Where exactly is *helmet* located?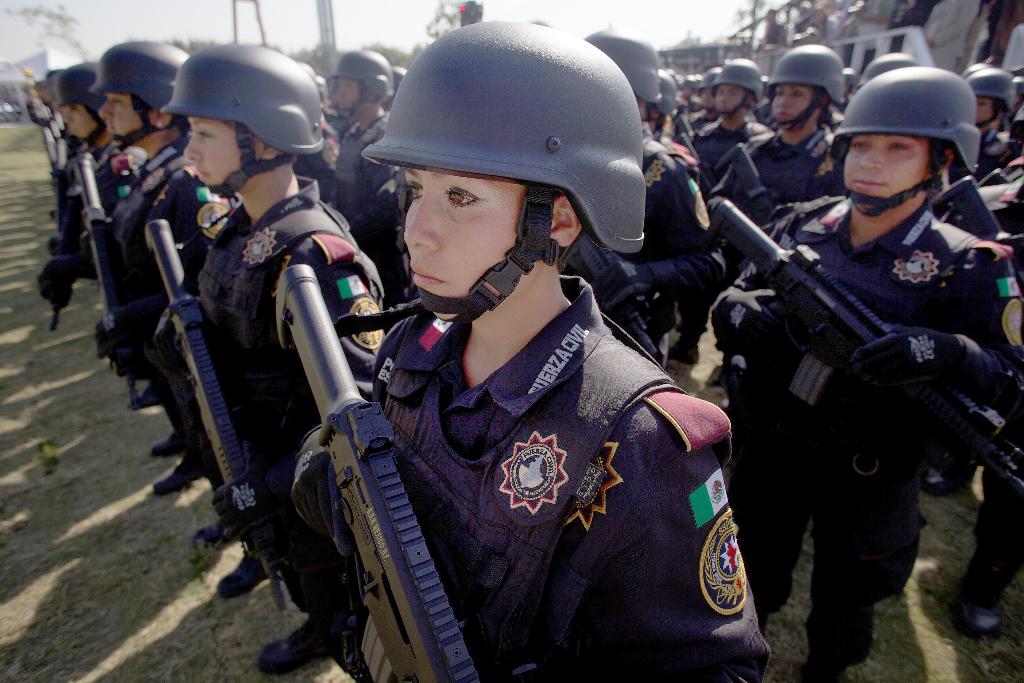
Its bounding box is <region>336, 24, 650, 340</region>.
